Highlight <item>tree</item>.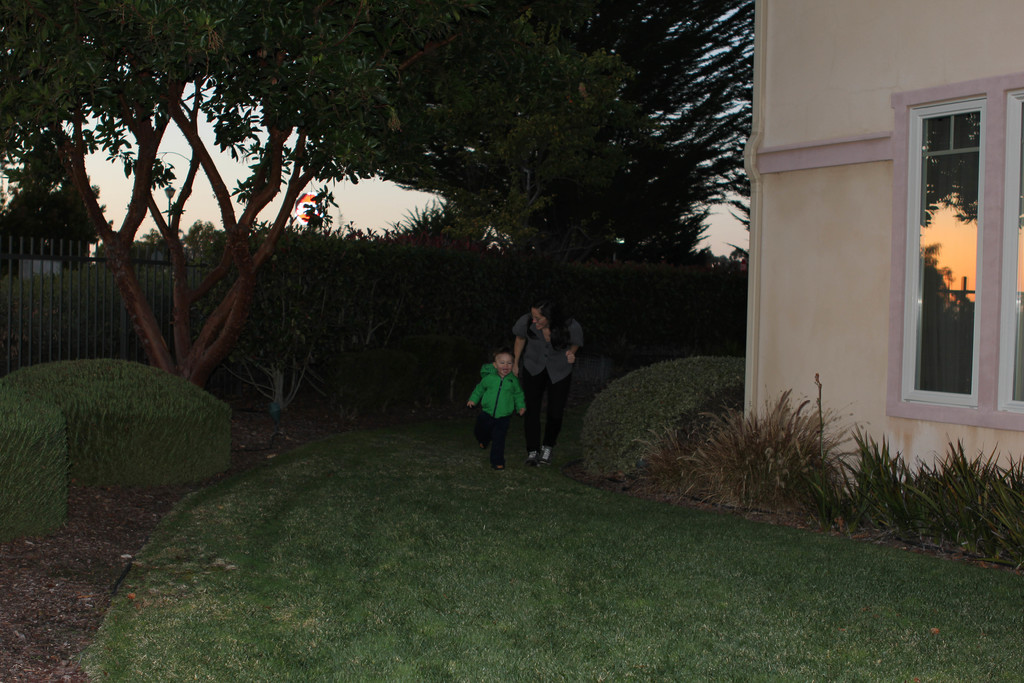
Highlighted region: box=[0, 0, 753, 385].
